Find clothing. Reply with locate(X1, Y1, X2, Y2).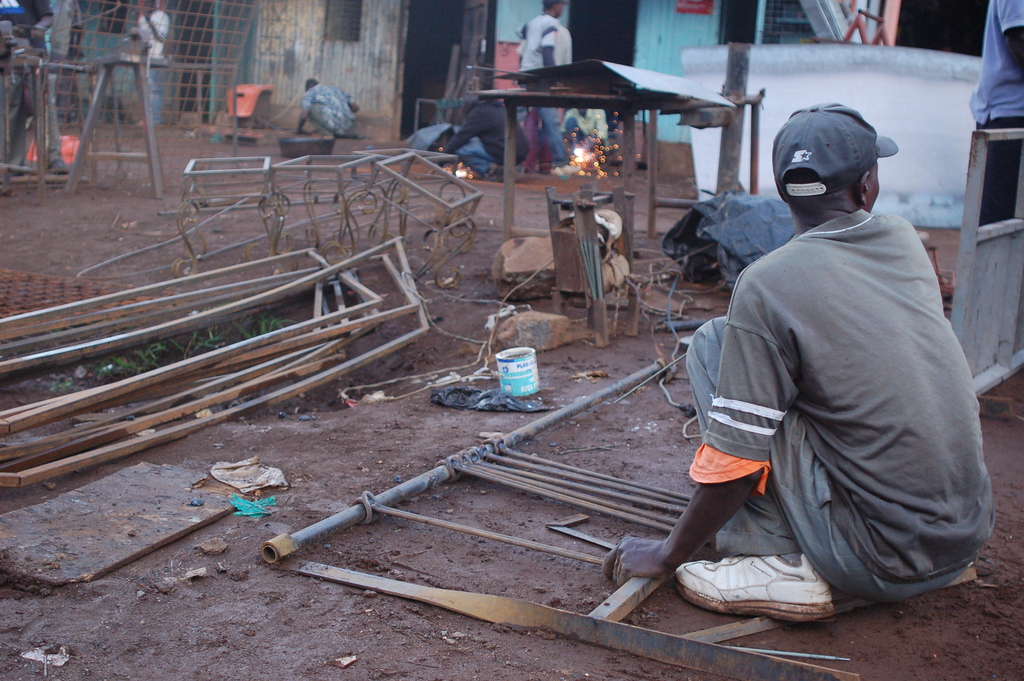
locate(453, 107, 523, 165).
